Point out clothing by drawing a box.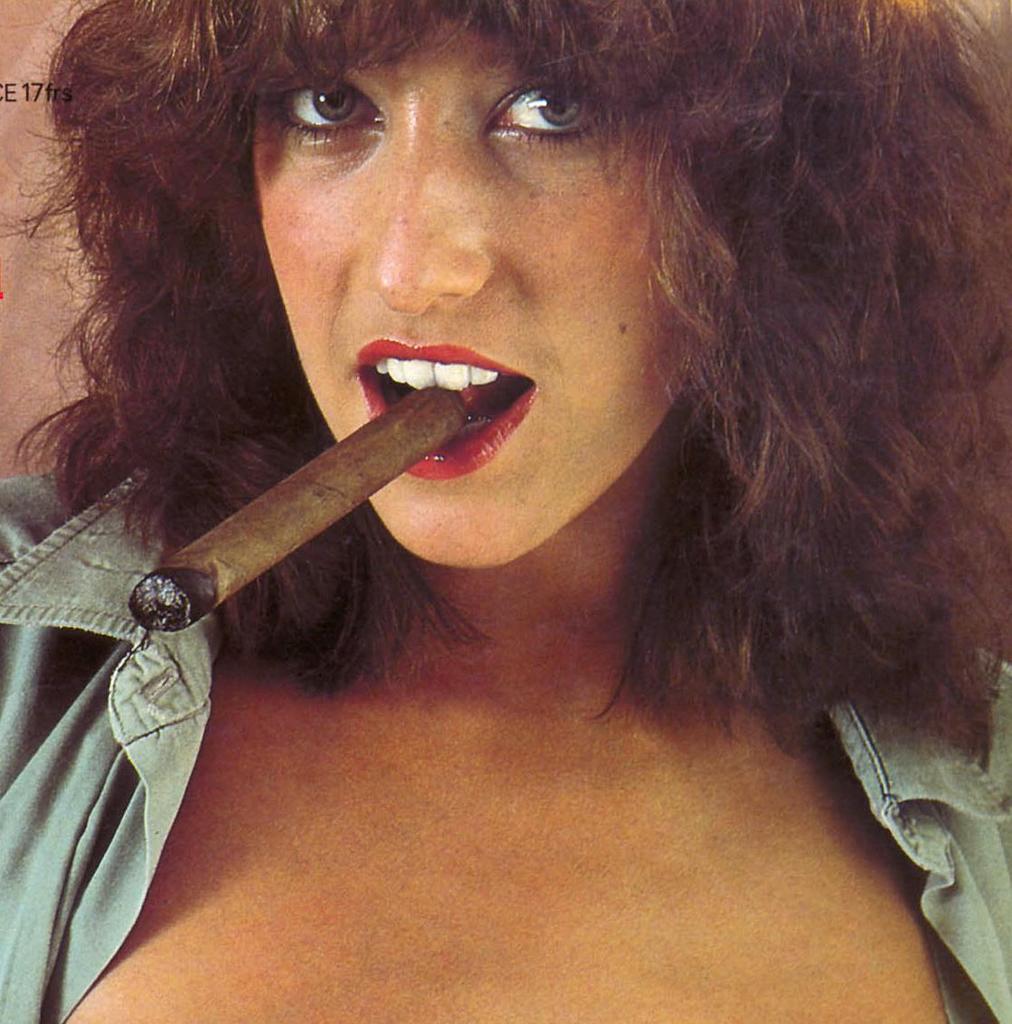
0, 460, 1011, 1023.
